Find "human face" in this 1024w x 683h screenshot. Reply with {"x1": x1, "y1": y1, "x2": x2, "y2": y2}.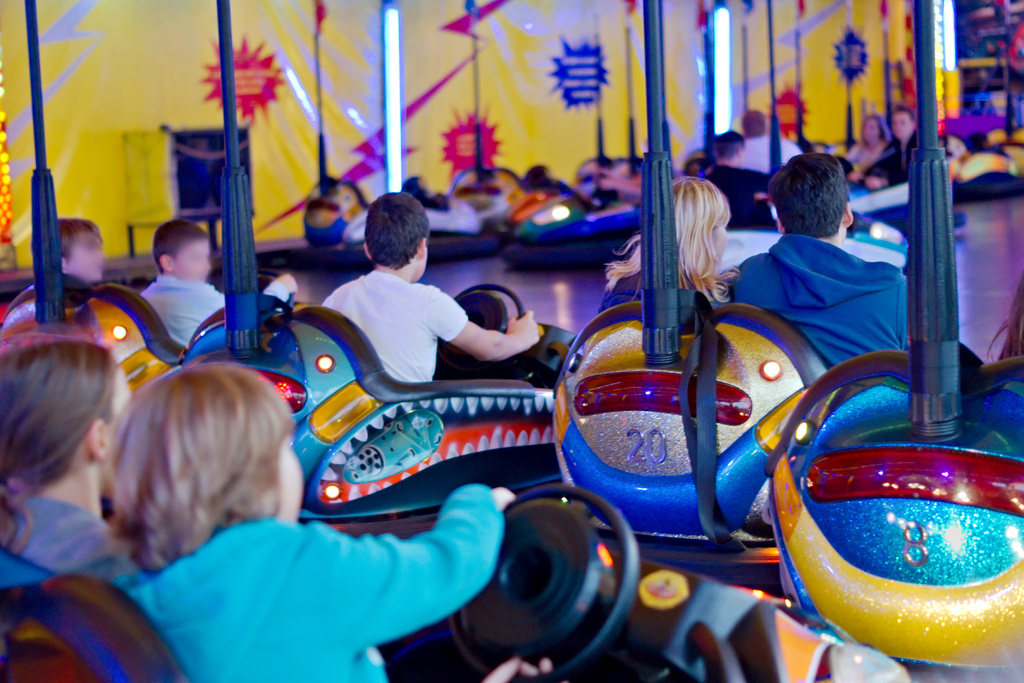
{"x1": 170, "y1": 236, "x2": 211, "y2": 283}.
